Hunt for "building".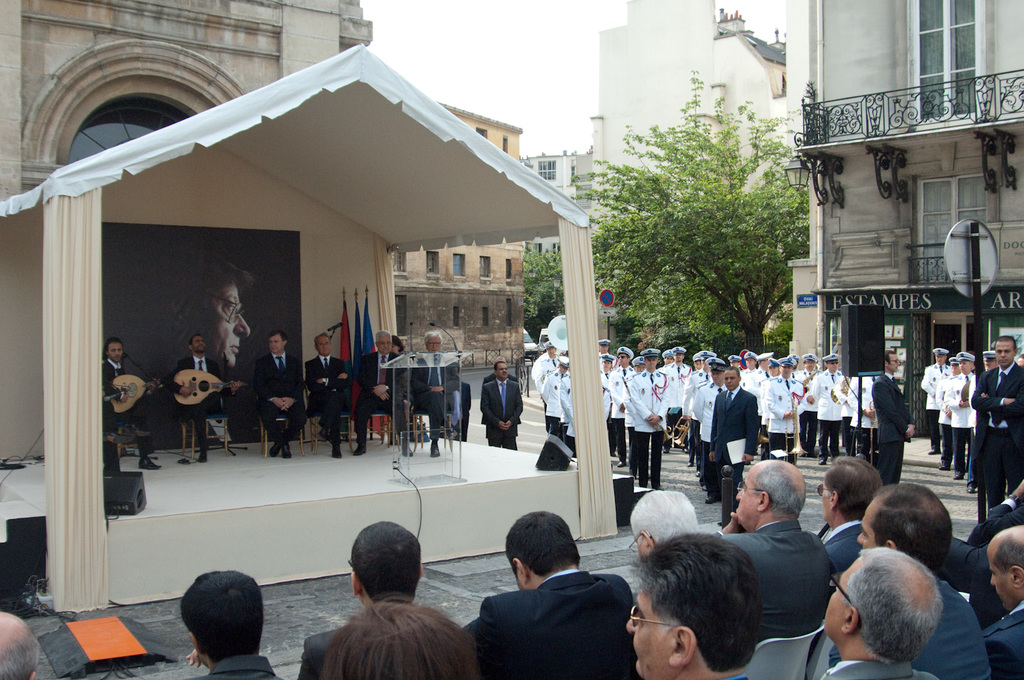
Hunted down at detection(3, 0, 526, 385).
